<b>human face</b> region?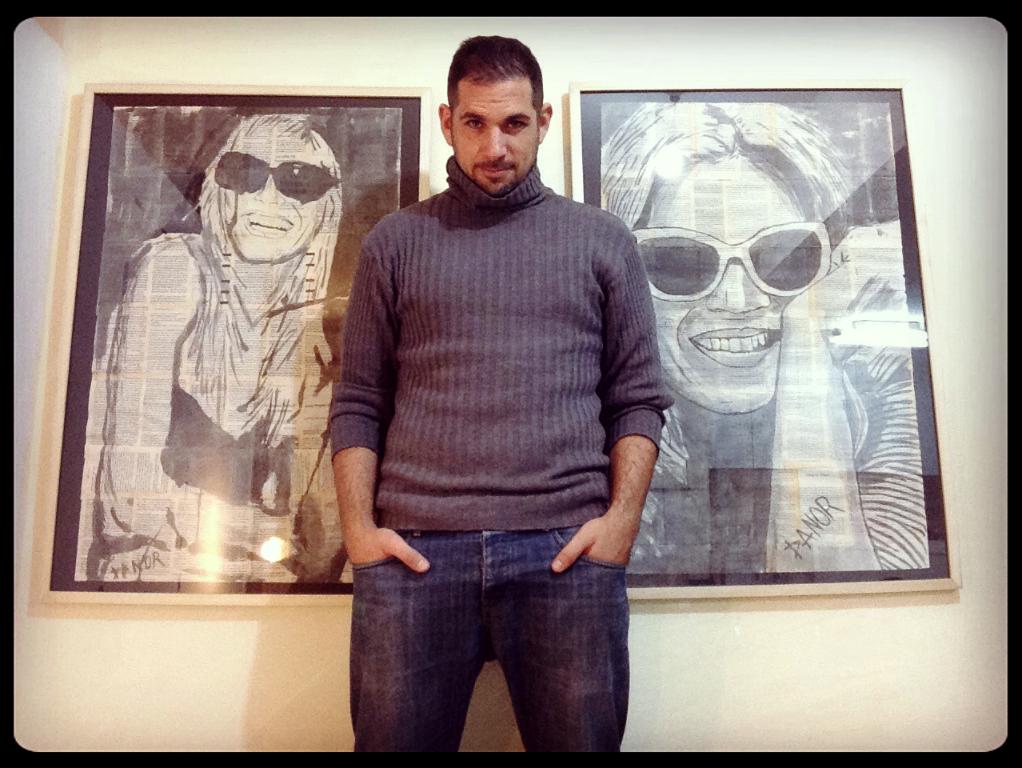
select_region(642, 161, 812, 412)
